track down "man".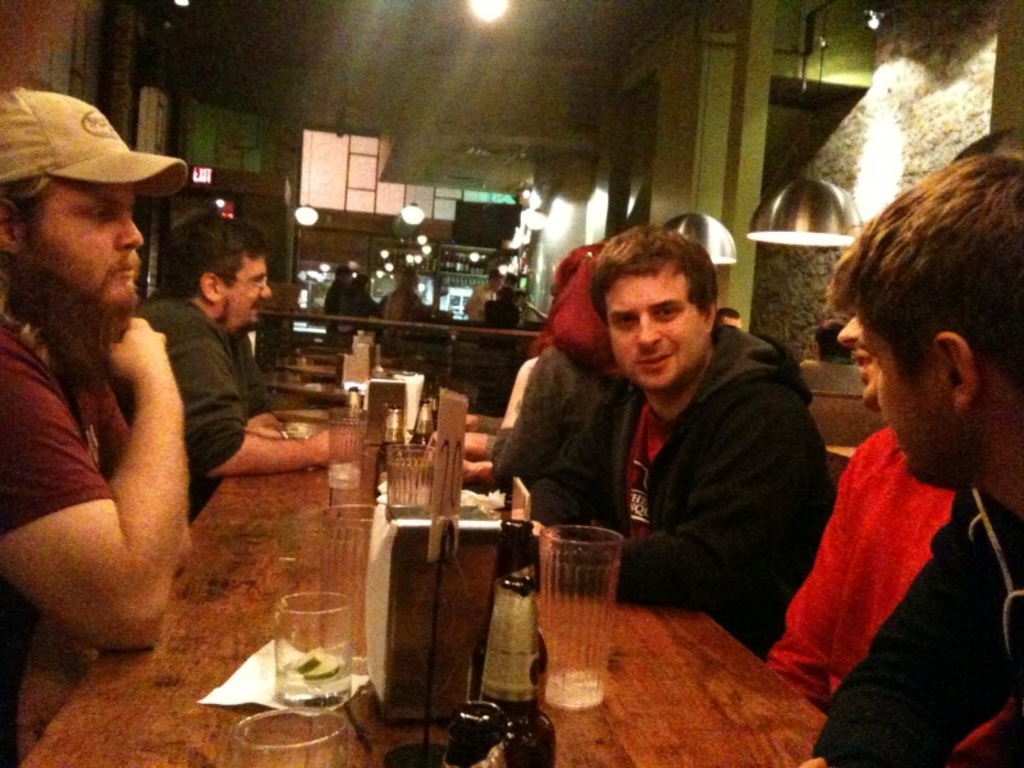
Tracked to Rect(774, 250, 956, 708).
